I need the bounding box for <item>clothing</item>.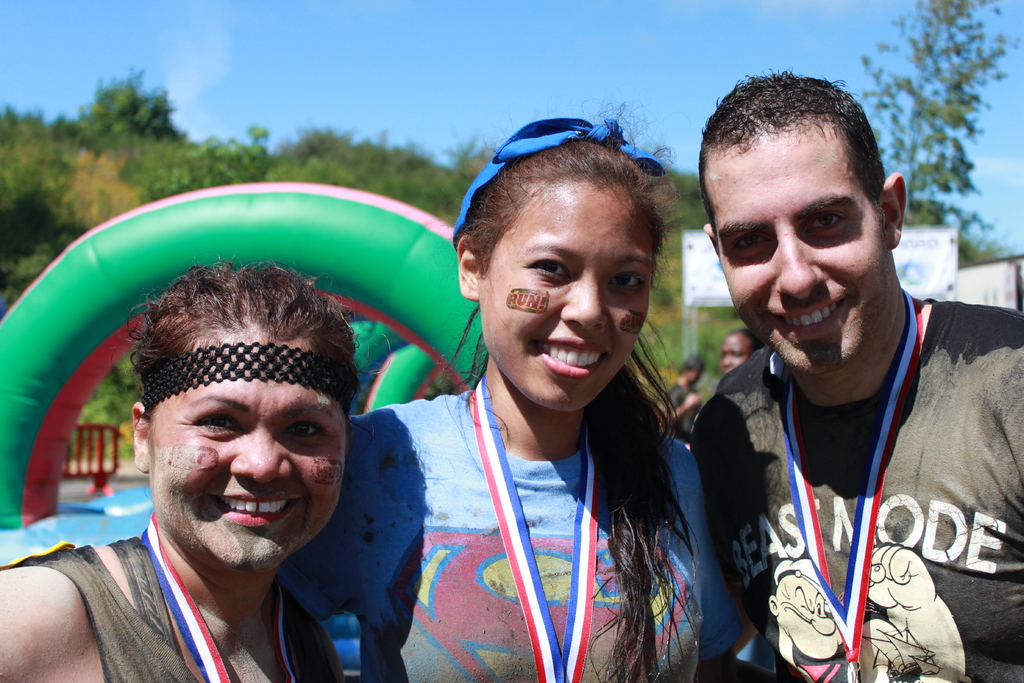
Here it is: (694,254,988,680).
